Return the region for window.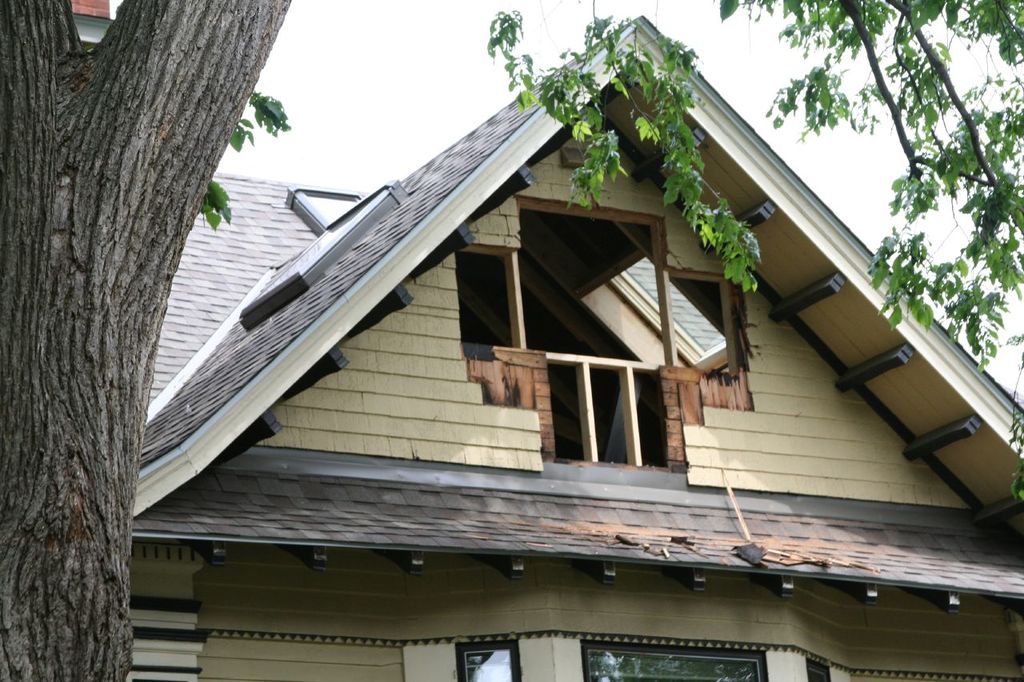
799,652,832,681.
